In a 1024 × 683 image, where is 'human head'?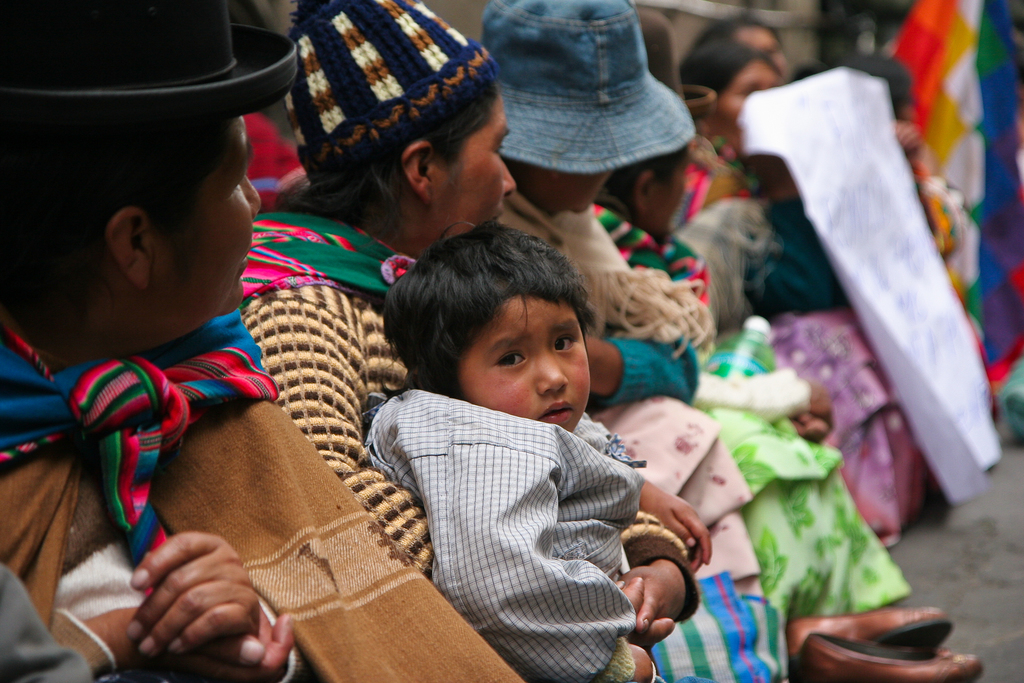
[698,15,792,82].
